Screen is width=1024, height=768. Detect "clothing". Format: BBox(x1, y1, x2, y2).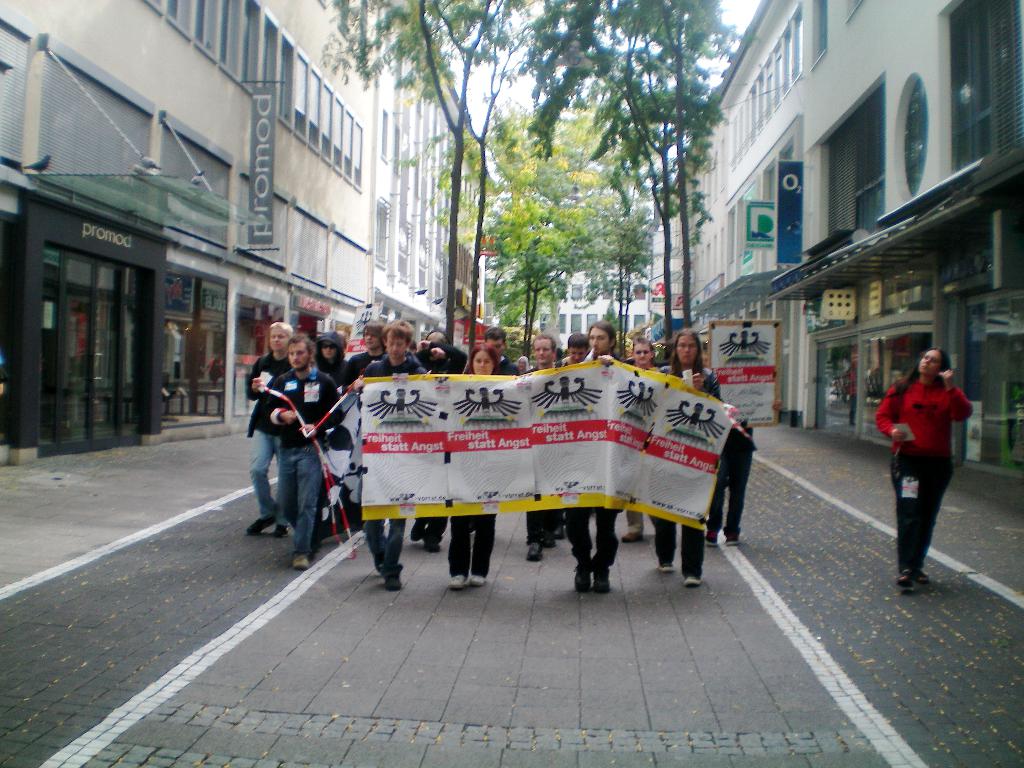
BBox(248, 433, 266, 514).
